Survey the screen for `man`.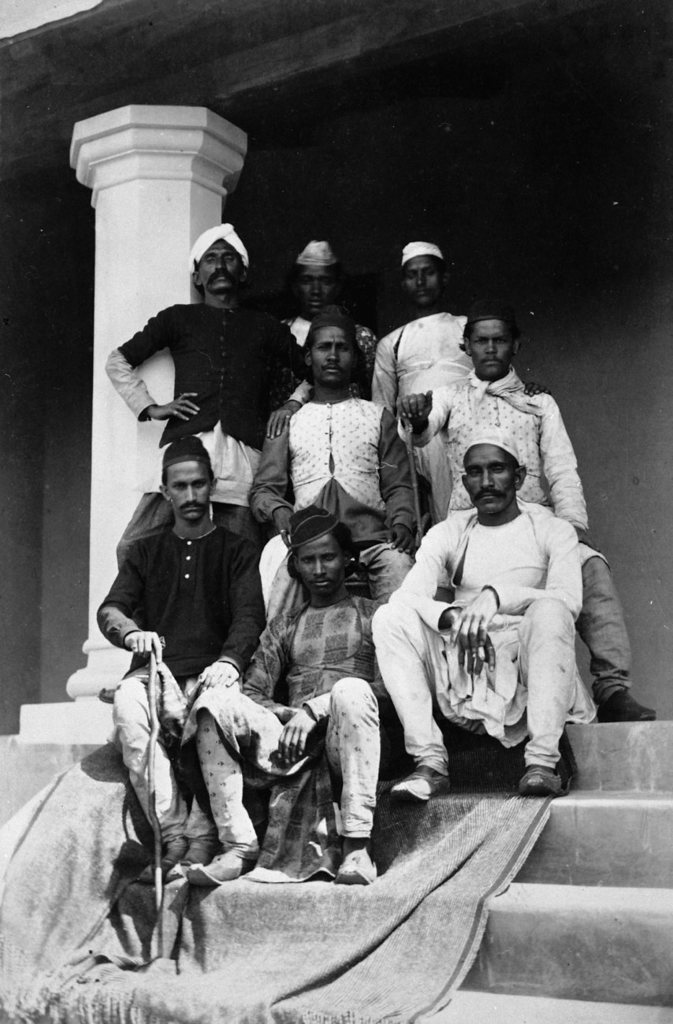
Survey found: pyautogui.locateOnScreen(260, 307, 417, 630).
